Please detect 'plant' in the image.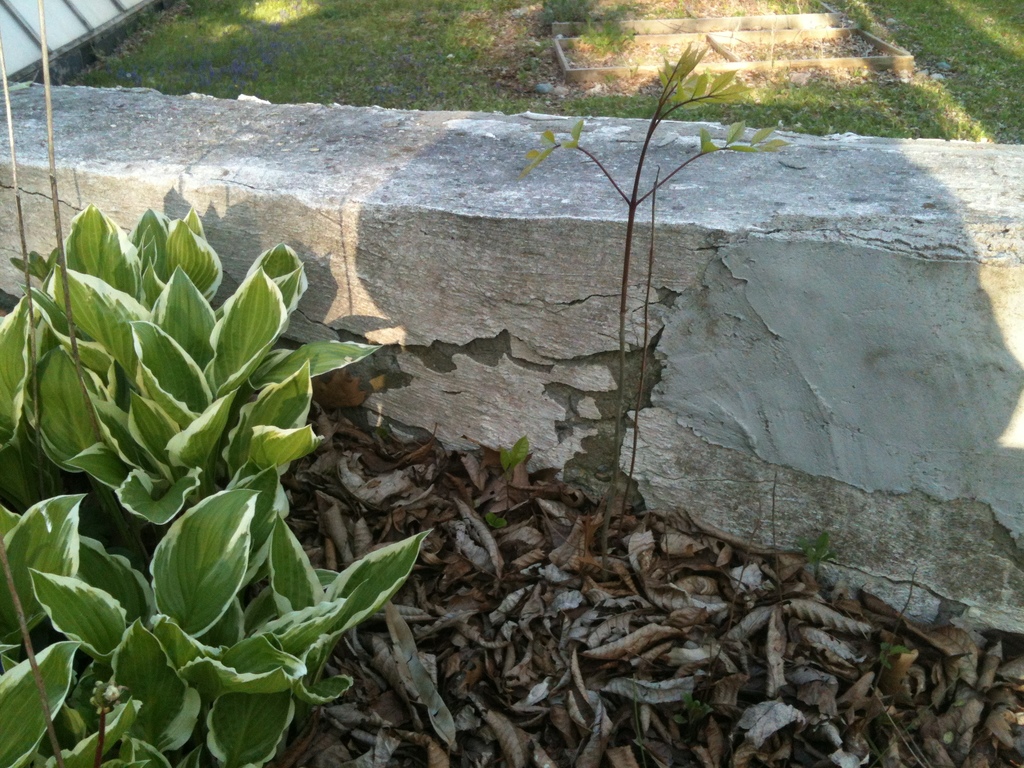
Rect(0, 171, 449, 767).
